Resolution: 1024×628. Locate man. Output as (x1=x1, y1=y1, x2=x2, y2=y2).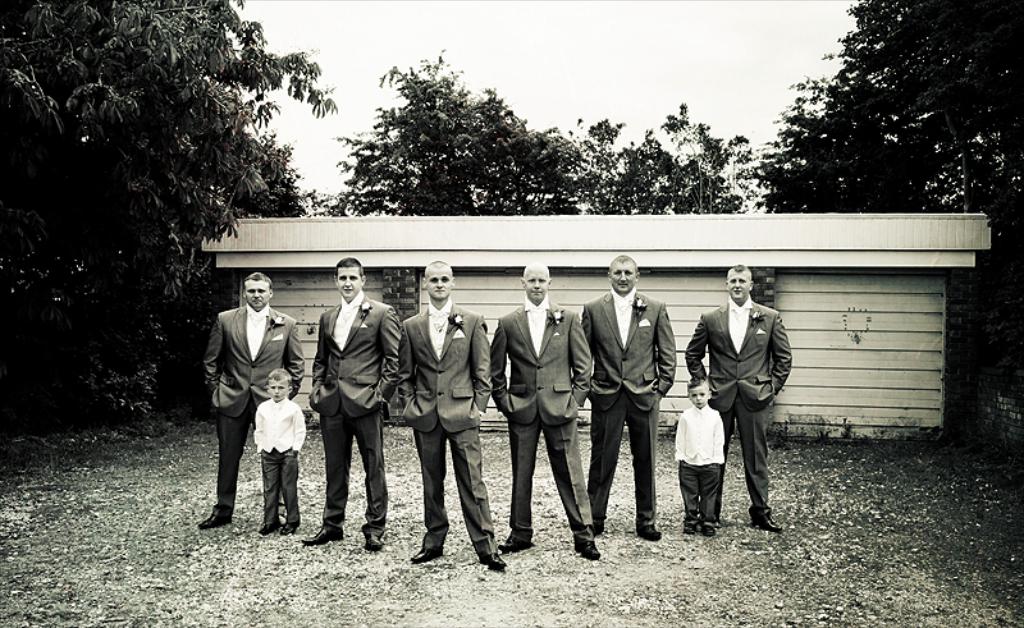
(x1=399, y1=258, x2=504, y2=568).
